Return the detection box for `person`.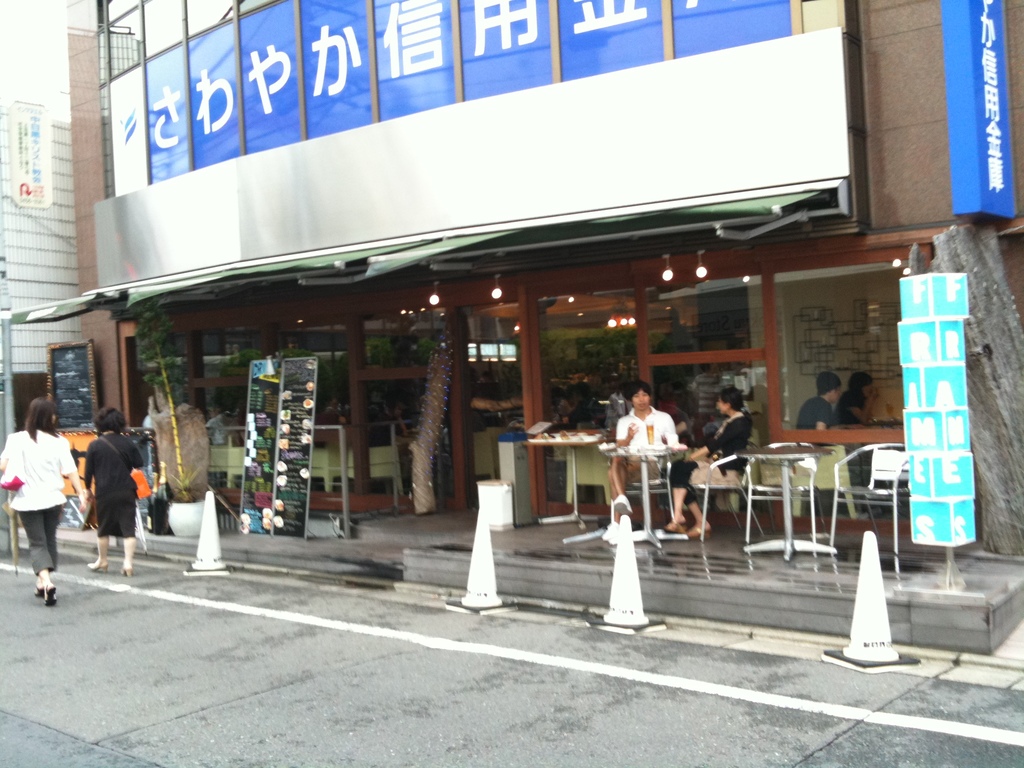
left=694, top=361, right=726, bottom=436.
